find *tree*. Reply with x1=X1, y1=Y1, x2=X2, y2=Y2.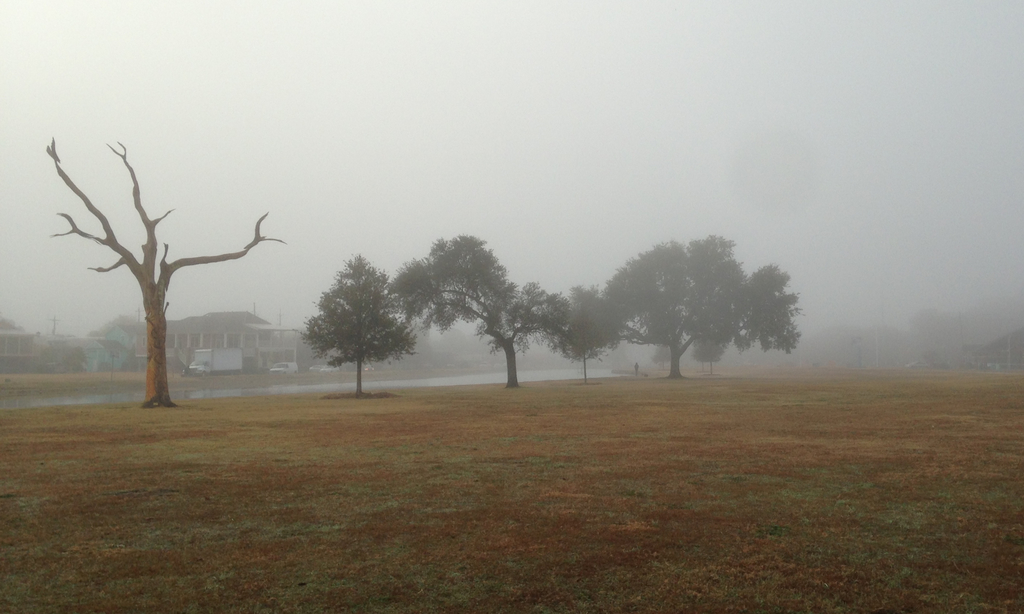
x1=35, y1=124, x2=278, y2=440.
